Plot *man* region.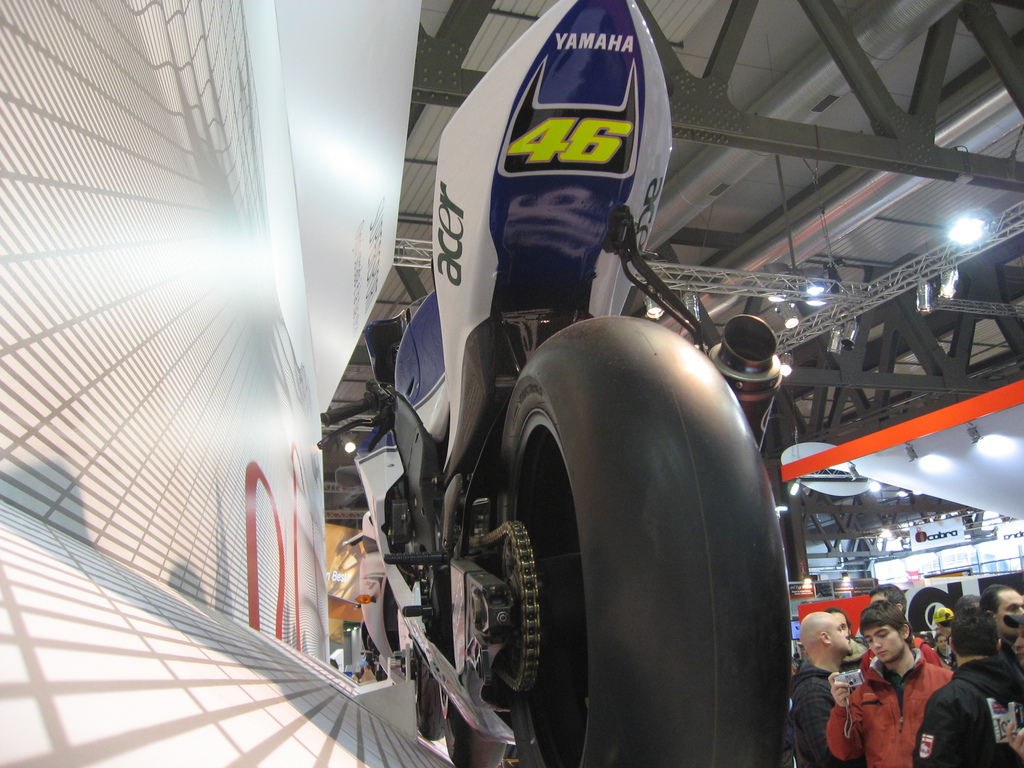
Plotted at {"x1": 916, "y1": 612, "x2": 1014, "y2": 767}.
